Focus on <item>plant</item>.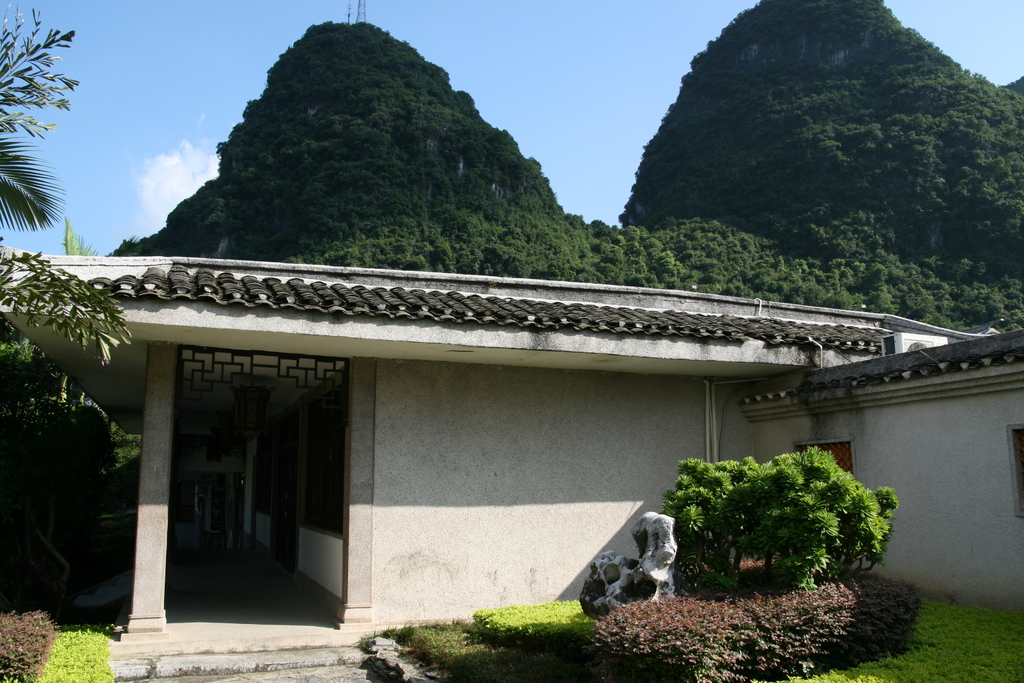
Focused at 668/445/886/595.
